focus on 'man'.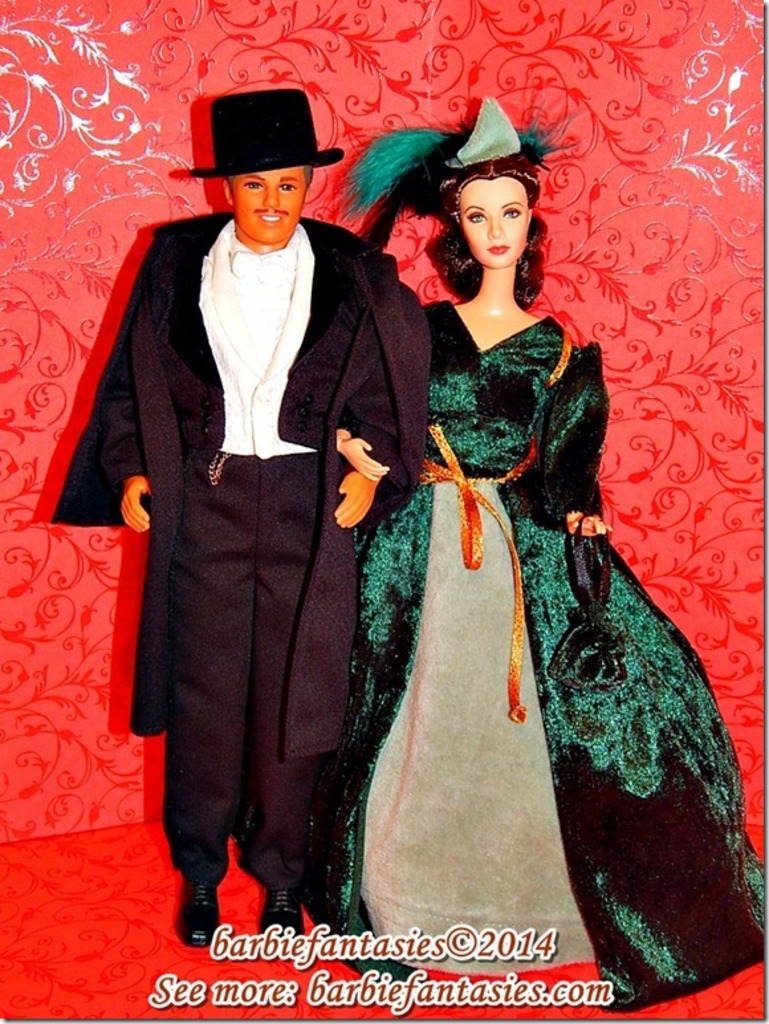
Focused at BBox(49, 86, 436, 948).
